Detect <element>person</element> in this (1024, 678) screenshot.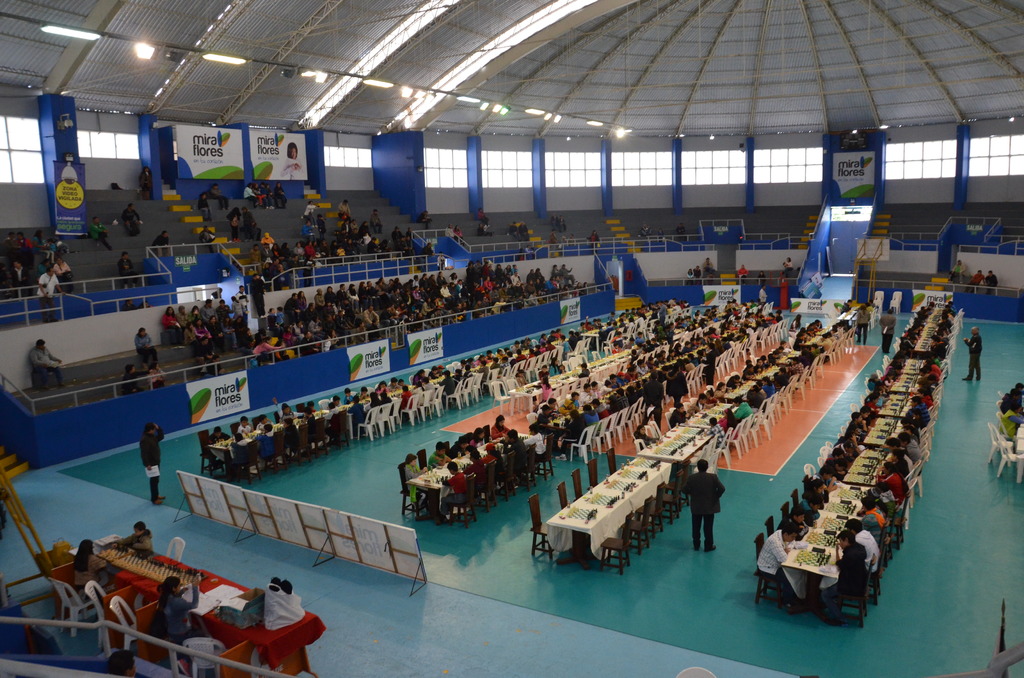
Detection: (left=694, top=267, right=702, bottom=284).
